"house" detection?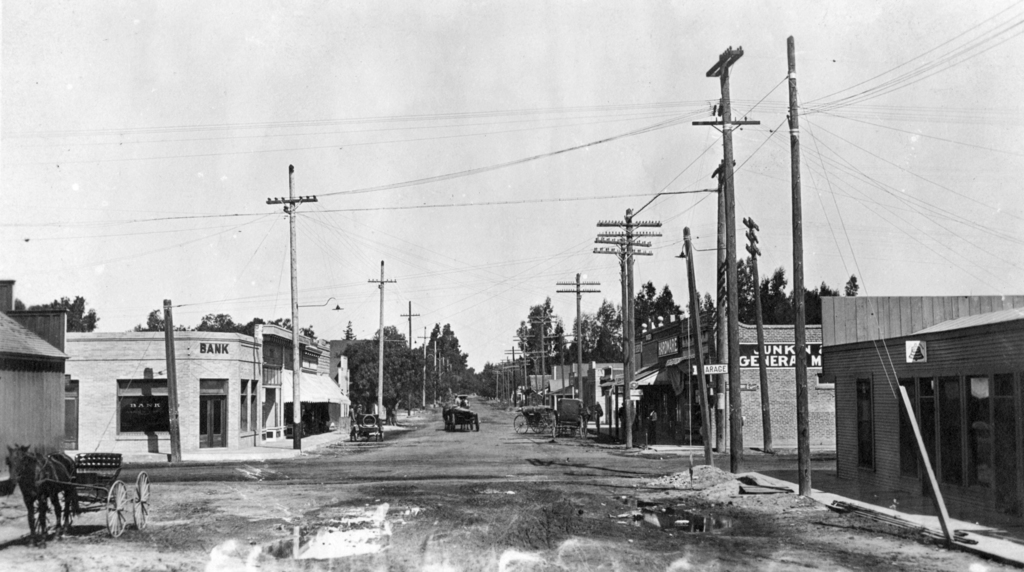
x1=54, y1=298, x2=356, y2=457
